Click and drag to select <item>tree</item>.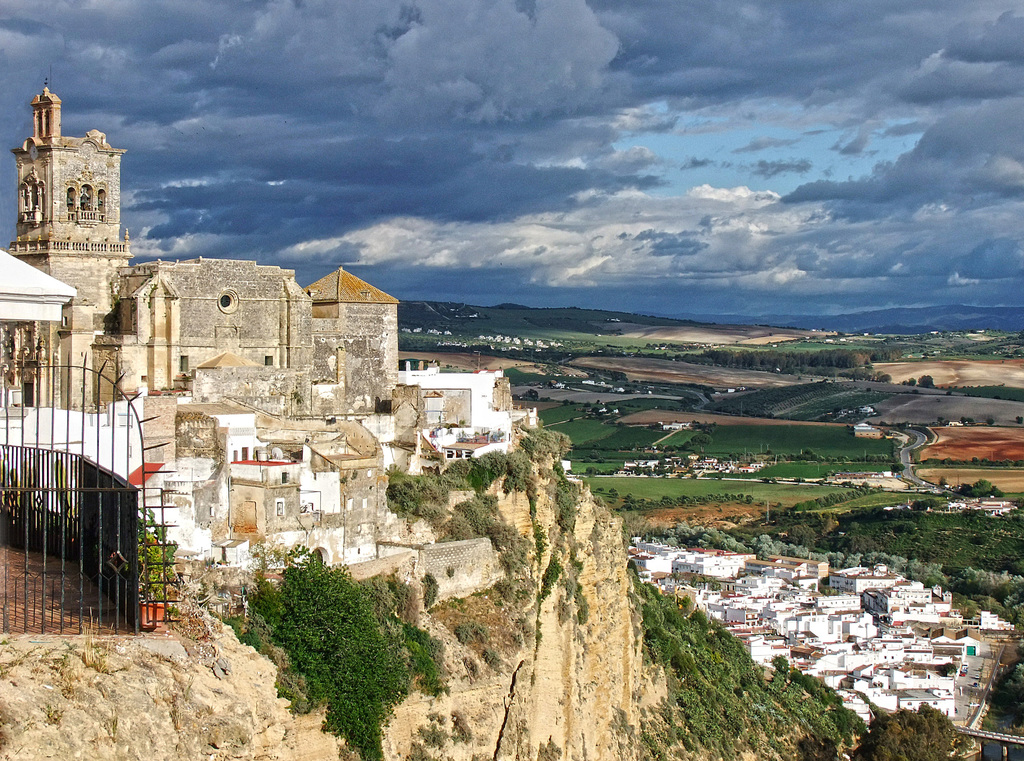
Selection: [381, 414, 630, 688].
